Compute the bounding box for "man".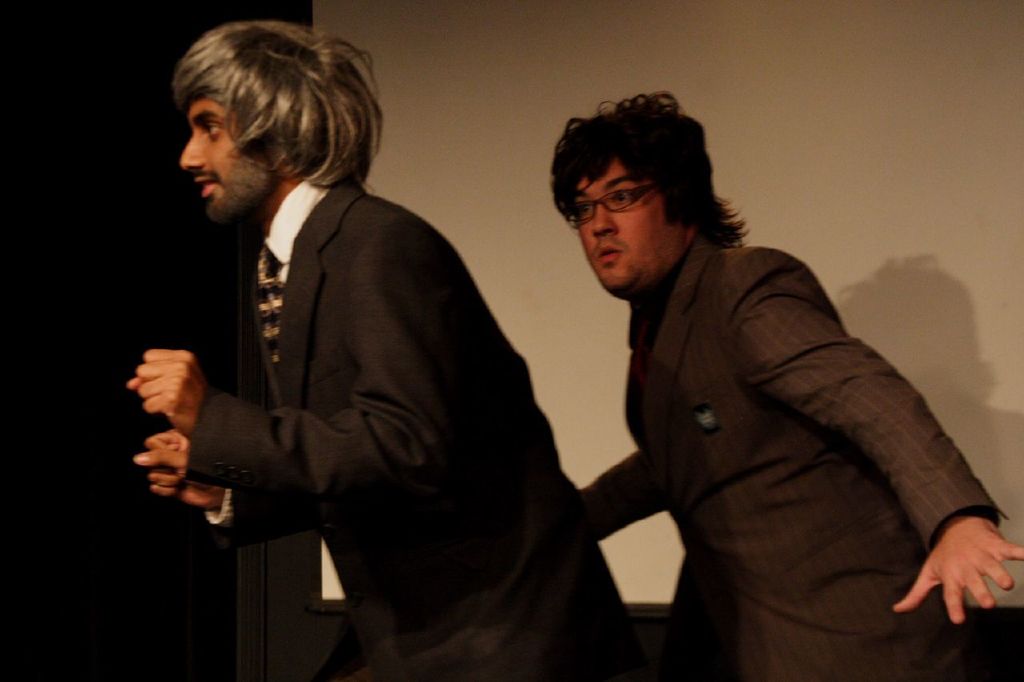
(x1=551, y1=86, x2=1023, y2=681).
